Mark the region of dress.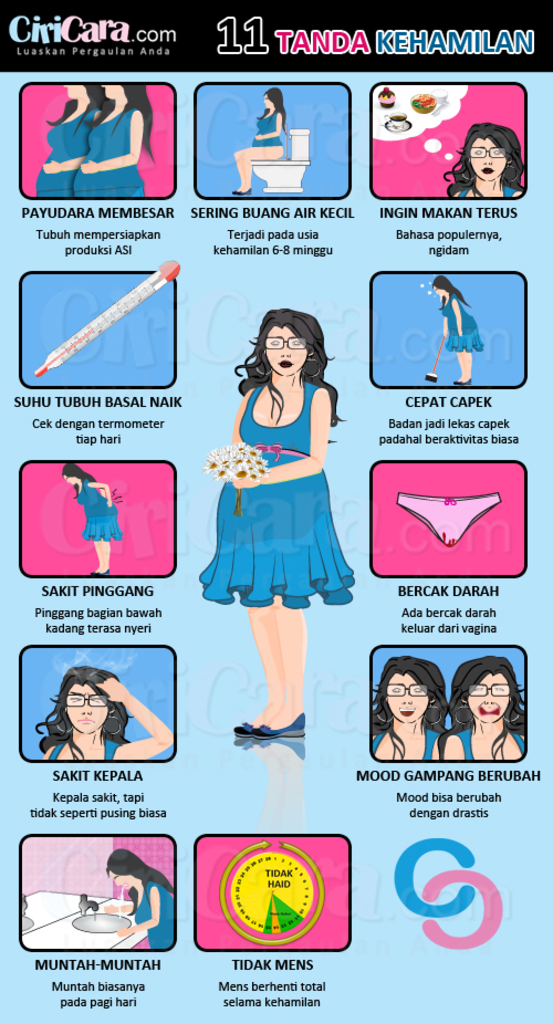
Region: rect(74, 108, 146, 208).
